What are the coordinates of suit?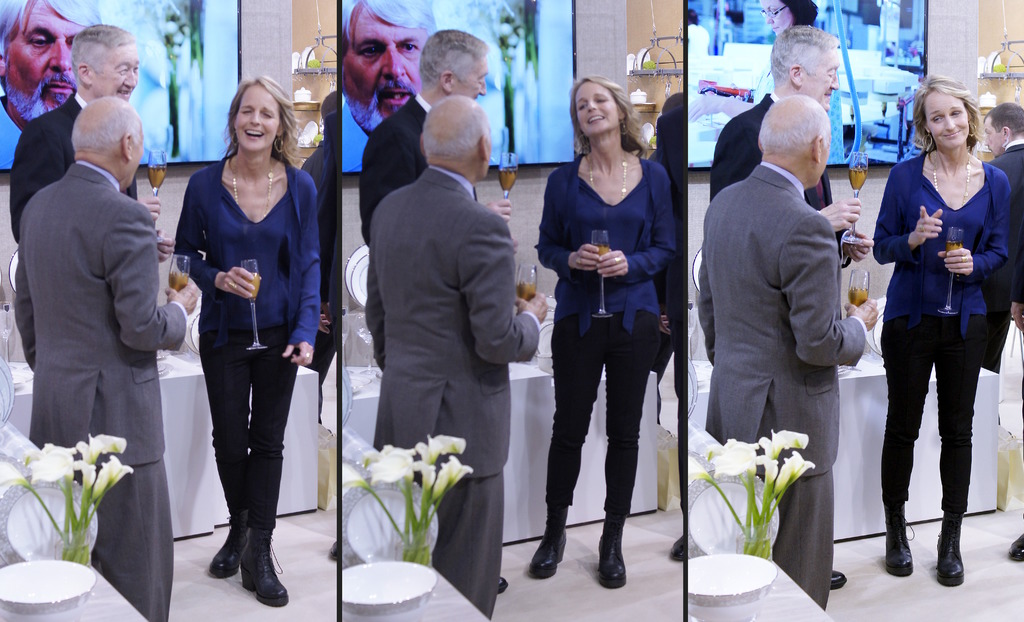
region(8, 91, 140, 241).
